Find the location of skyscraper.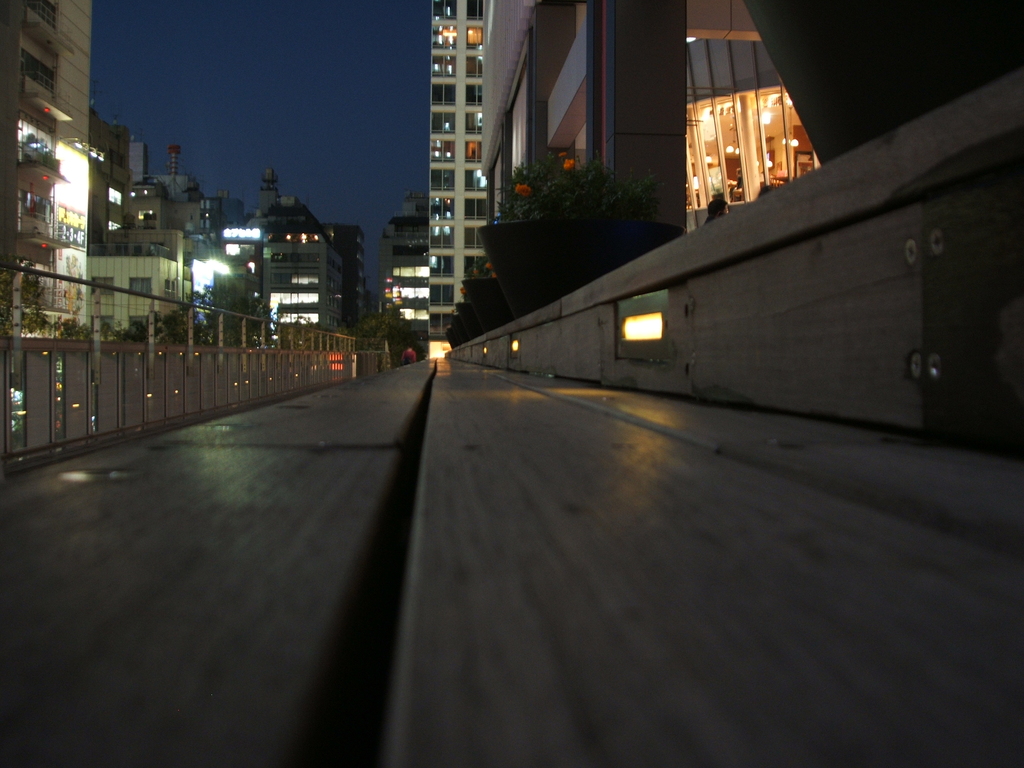
Location: detection(0, 0, 89, 420).
